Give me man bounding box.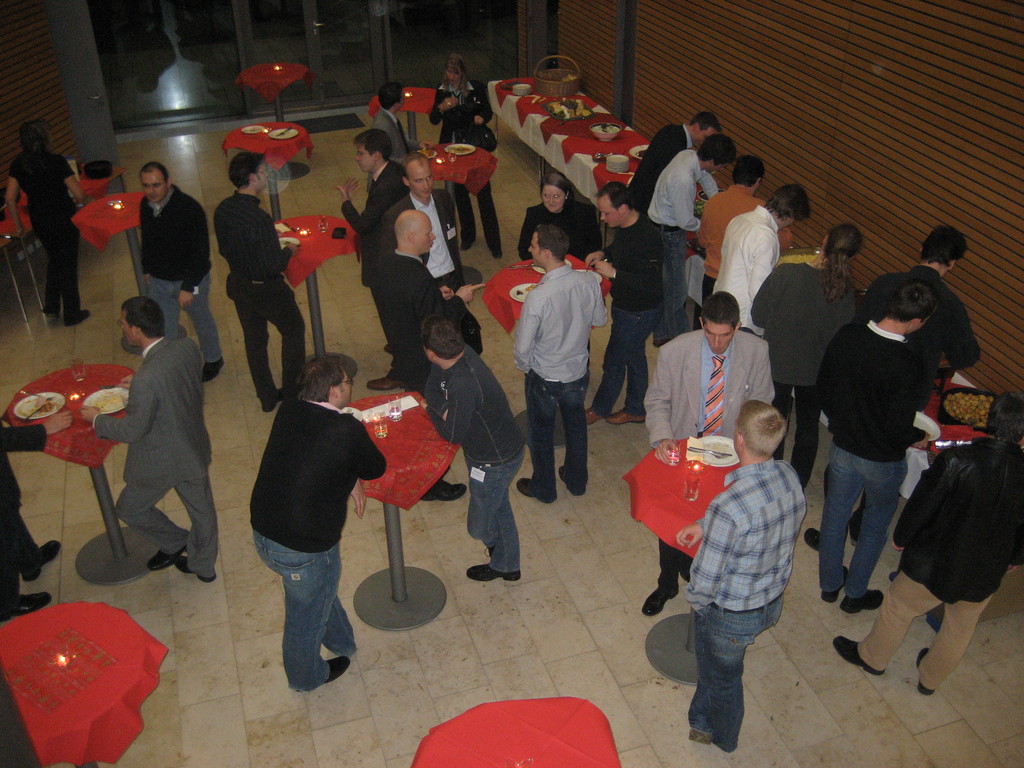
rect(577, 186, 668, 444).
